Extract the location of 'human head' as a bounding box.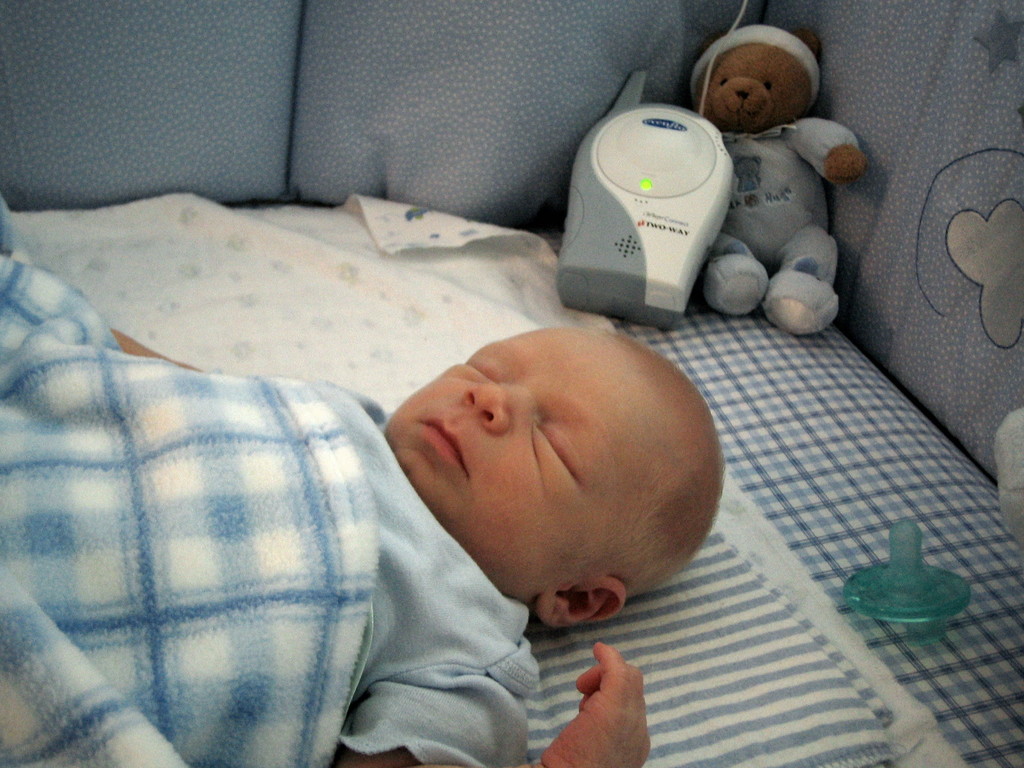
l=378, t=307, r=719, b=625.
